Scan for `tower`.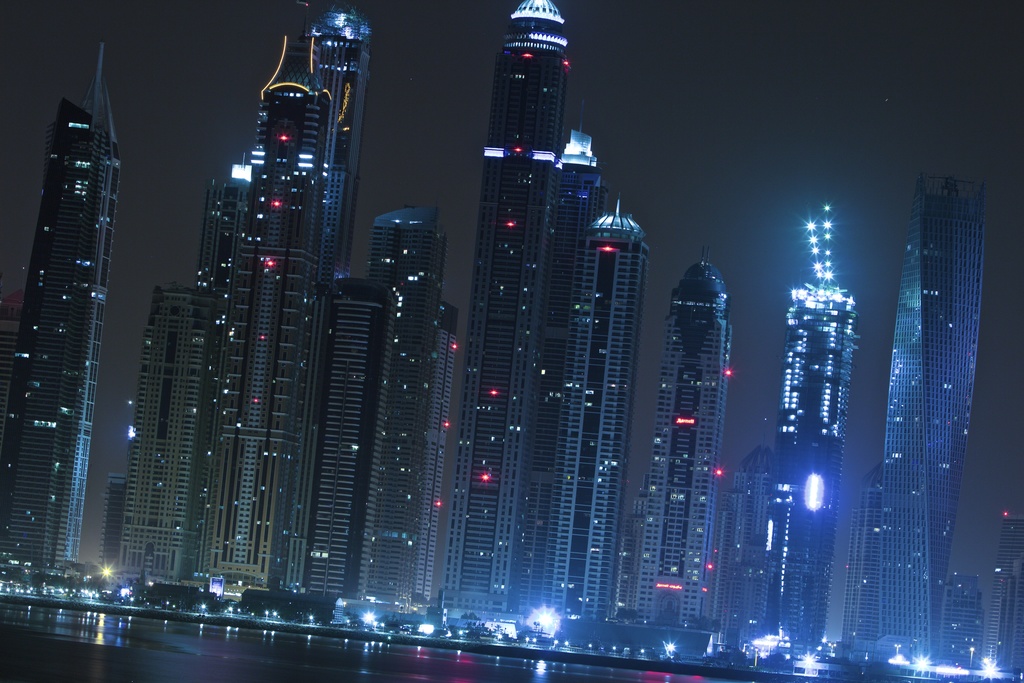
Scan result: detection(855, 177, 973, 666).
